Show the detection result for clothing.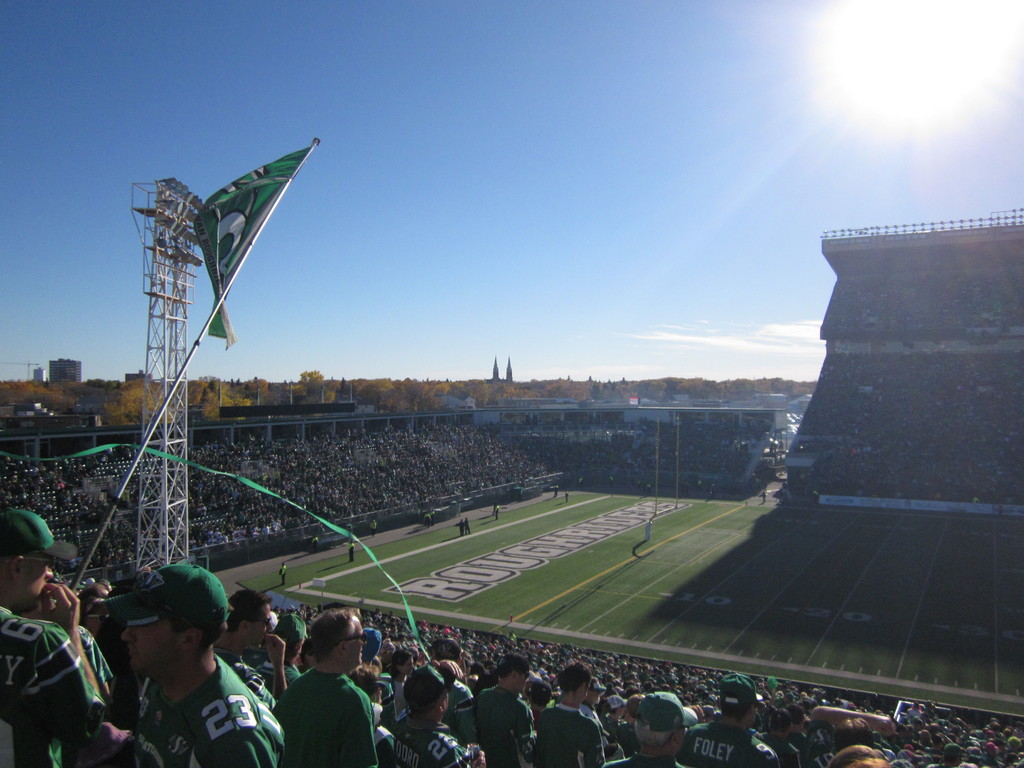
locate(667, 712, 785, 767).
